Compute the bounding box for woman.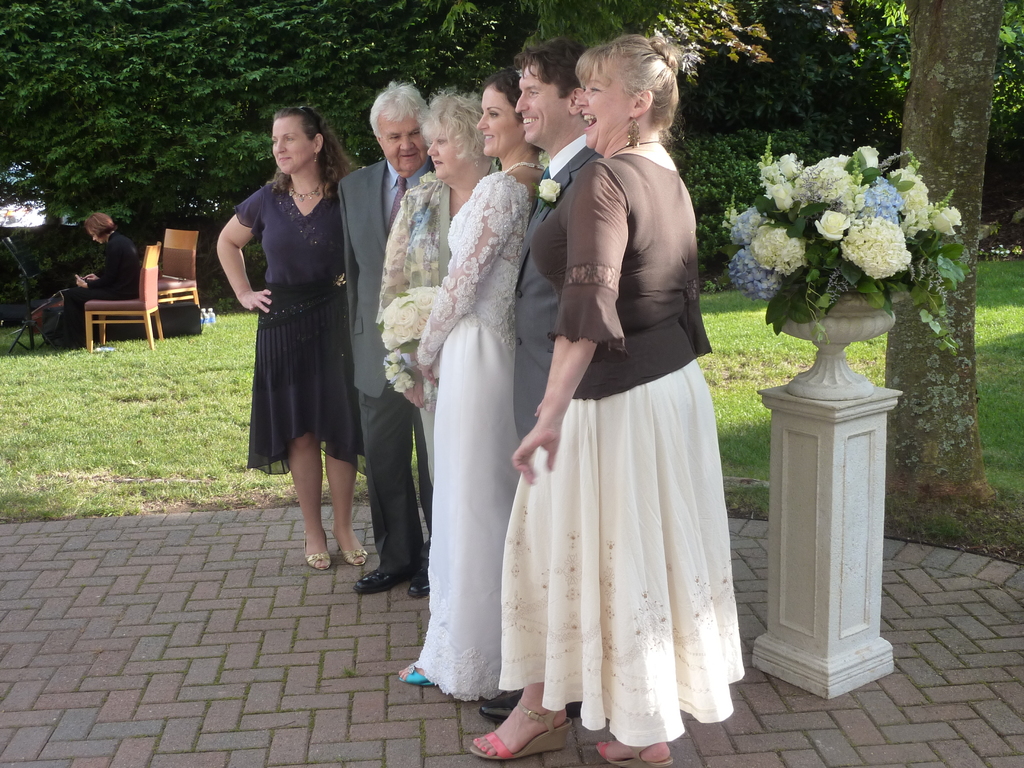
<region>377, 99, 499, 482</region>.
